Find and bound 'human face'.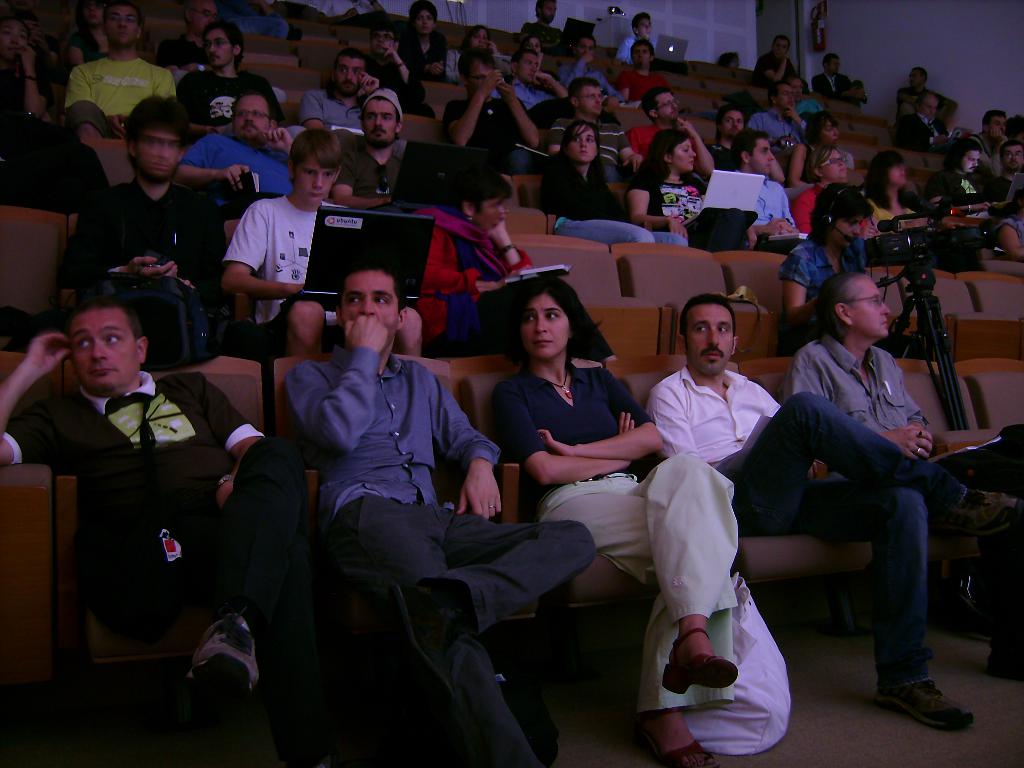
Bound: (x1=632, y1=42, x2=648, y2=65).
